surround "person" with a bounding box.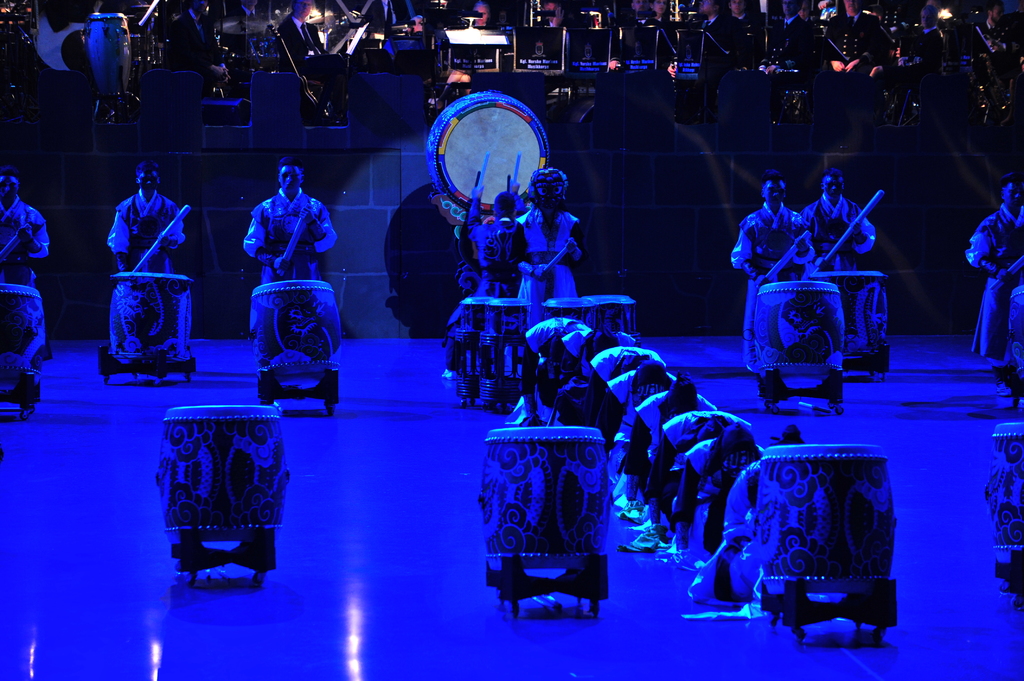
(457, 186, 520, 302).
